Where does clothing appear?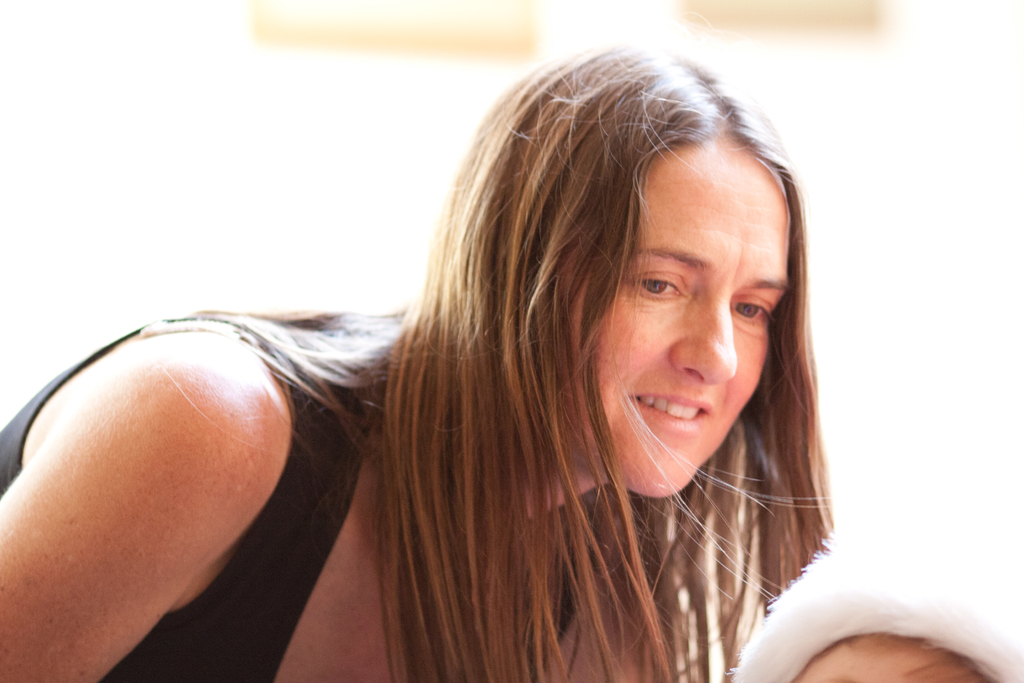
Appears at 0/304/405/680.
